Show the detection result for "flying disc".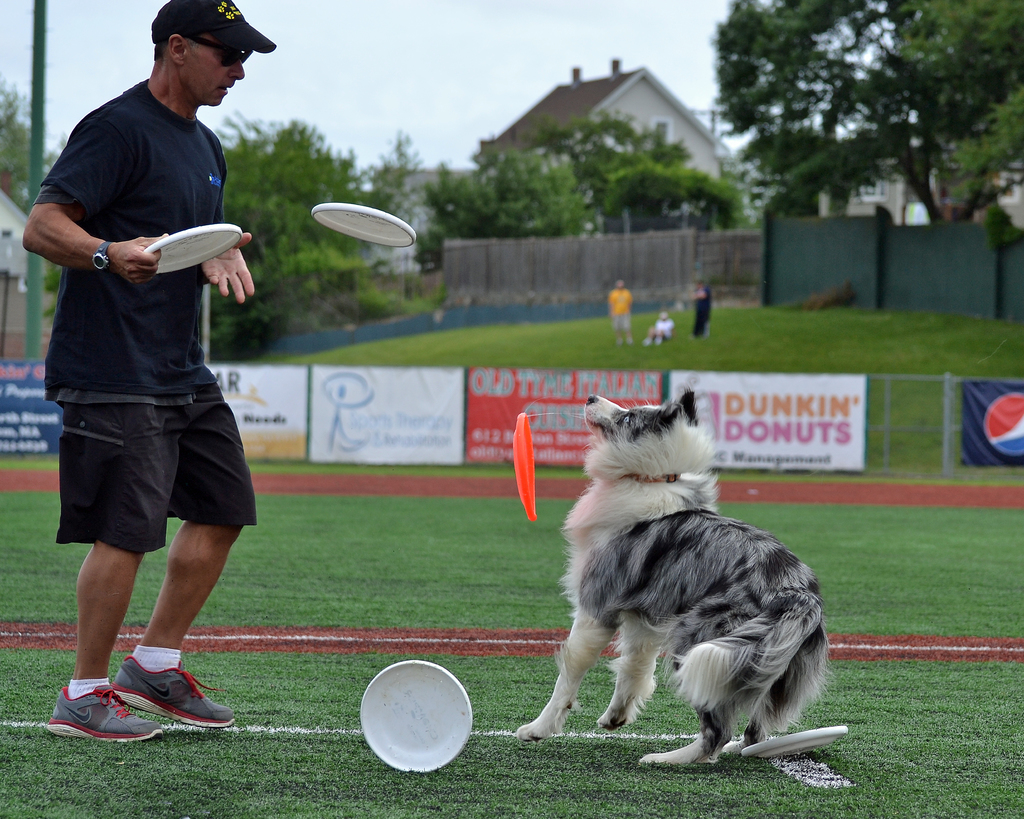
[514, 411, 535, 522].
